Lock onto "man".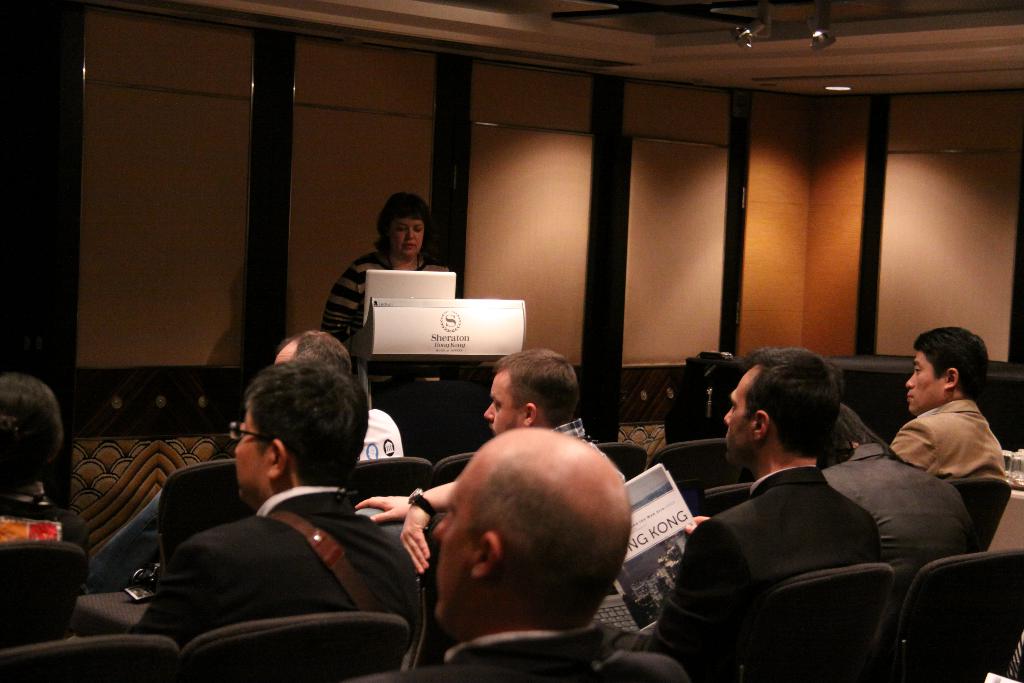
Locked: (x1=586, y1=345, x2=884, y2=673).
